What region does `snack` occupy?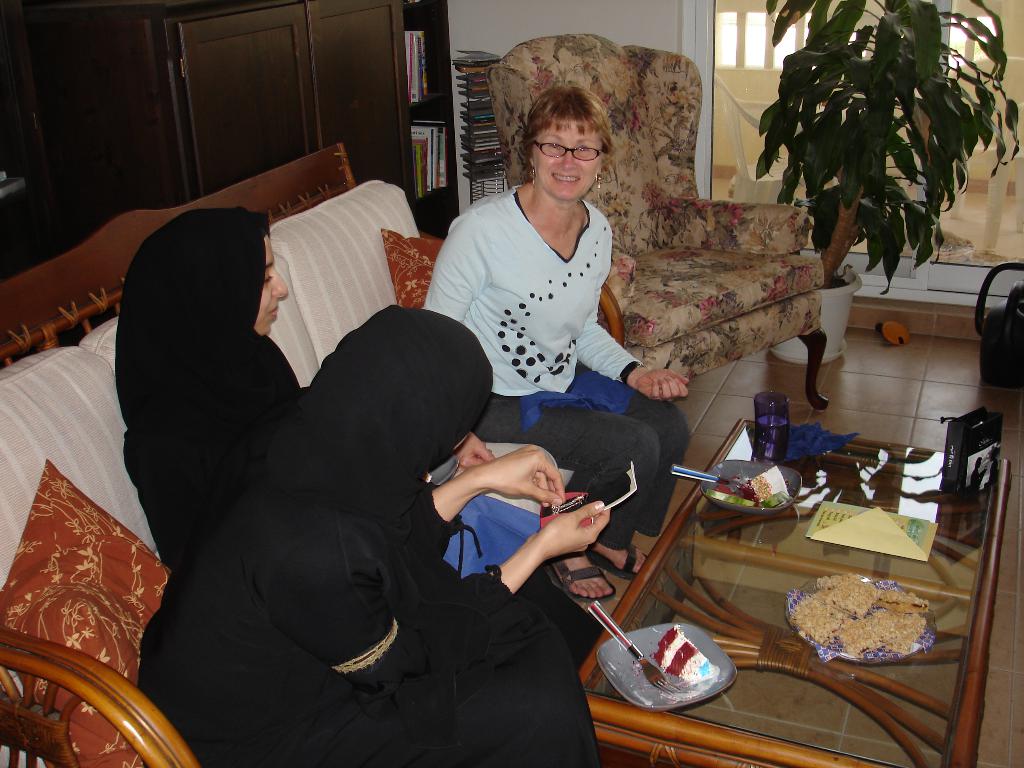
select_region(645, 624, 714, 686).
